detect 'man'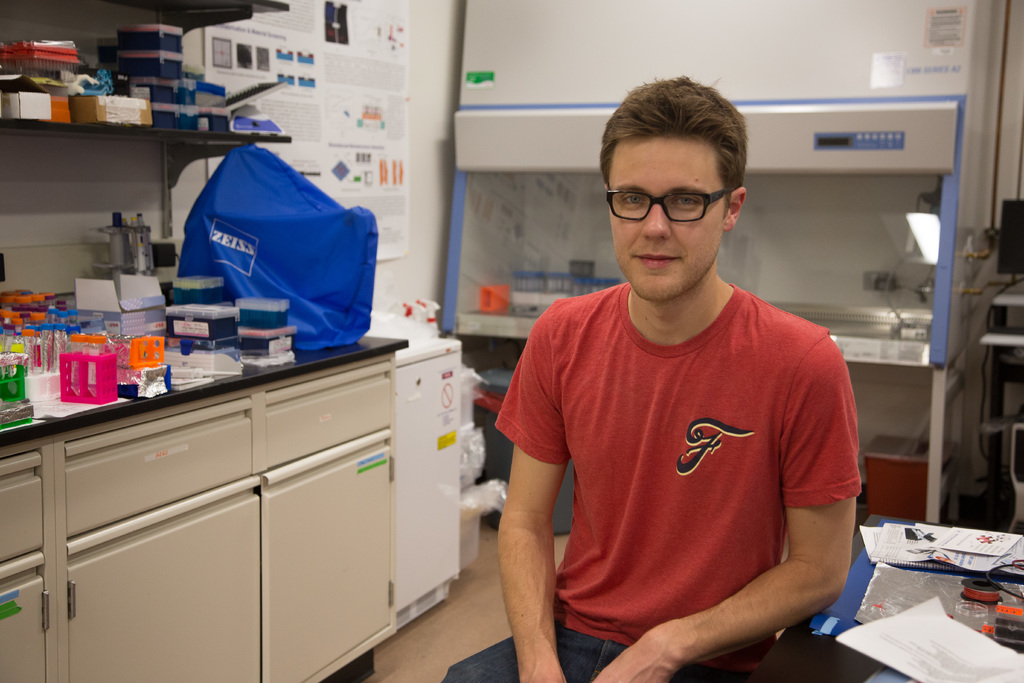
[466,83,870,679]
